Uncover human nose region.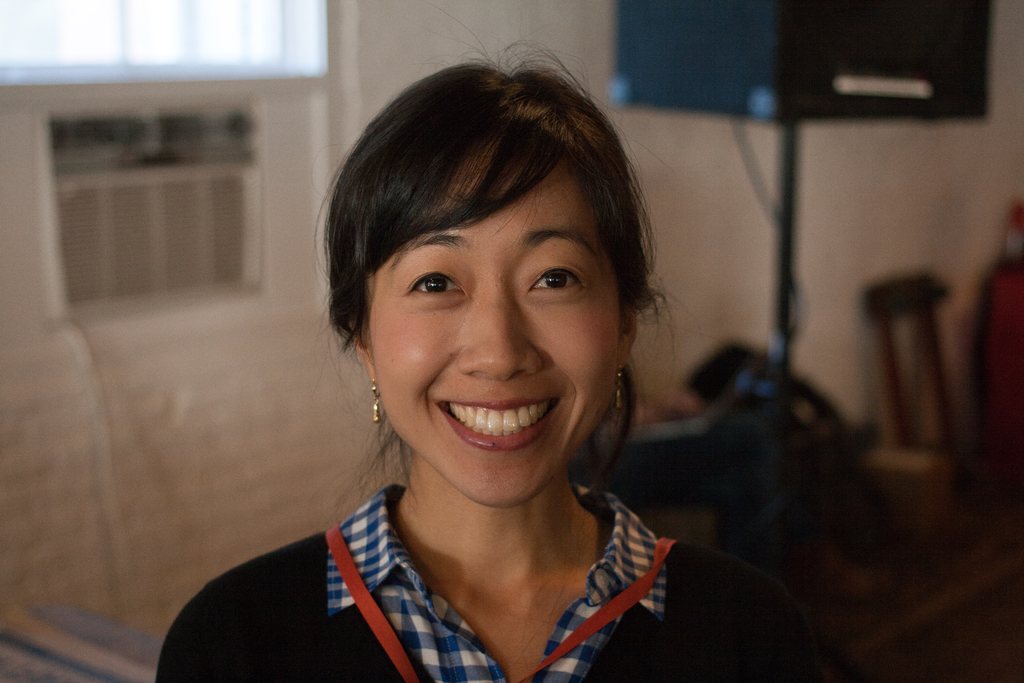
Uncovered: x1=458, y1=295, x2=540, y2=385.
